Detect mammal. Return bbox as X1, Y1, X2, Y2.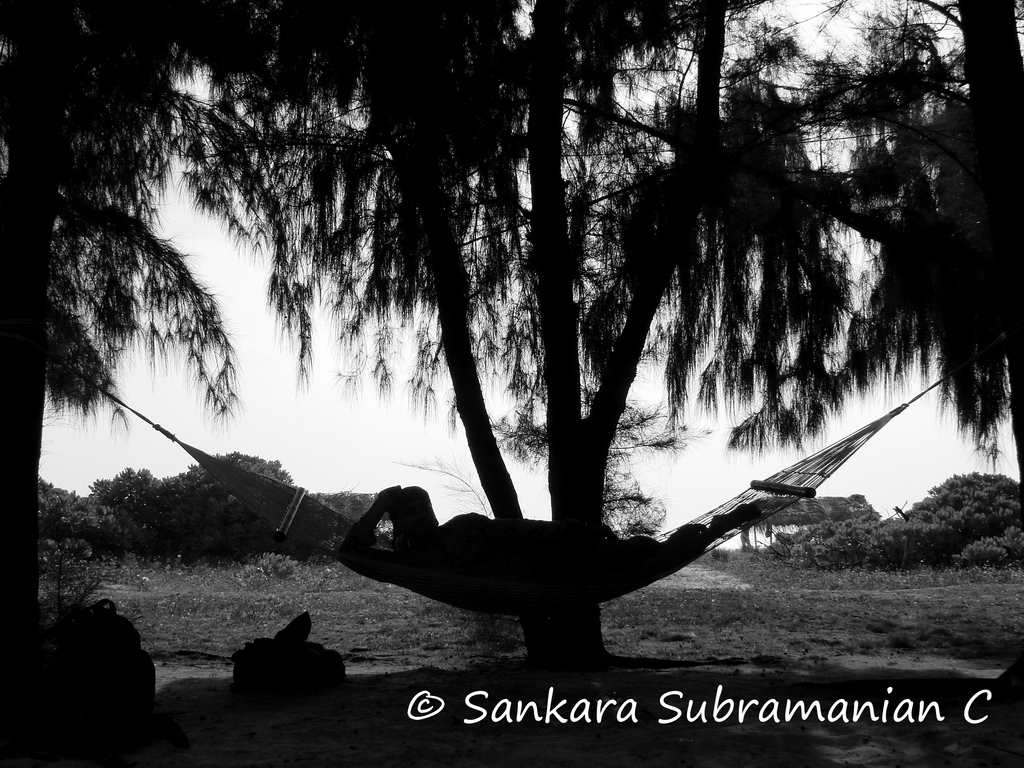
343, 484, 762, 618.
